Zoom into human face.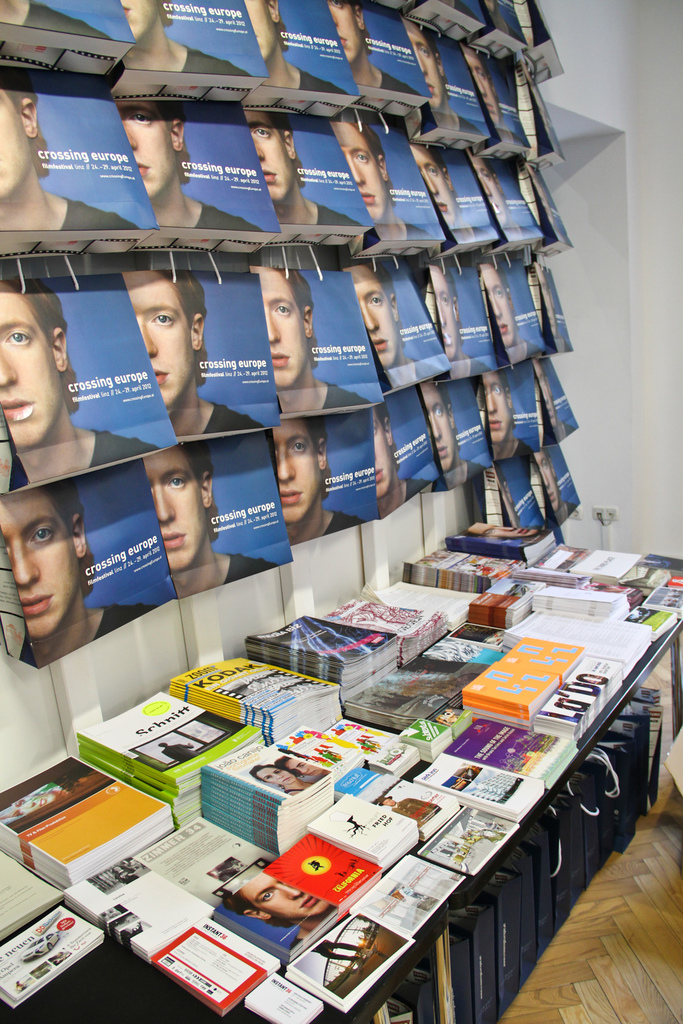
Zoom target: region(0, 82, 32, 206).
